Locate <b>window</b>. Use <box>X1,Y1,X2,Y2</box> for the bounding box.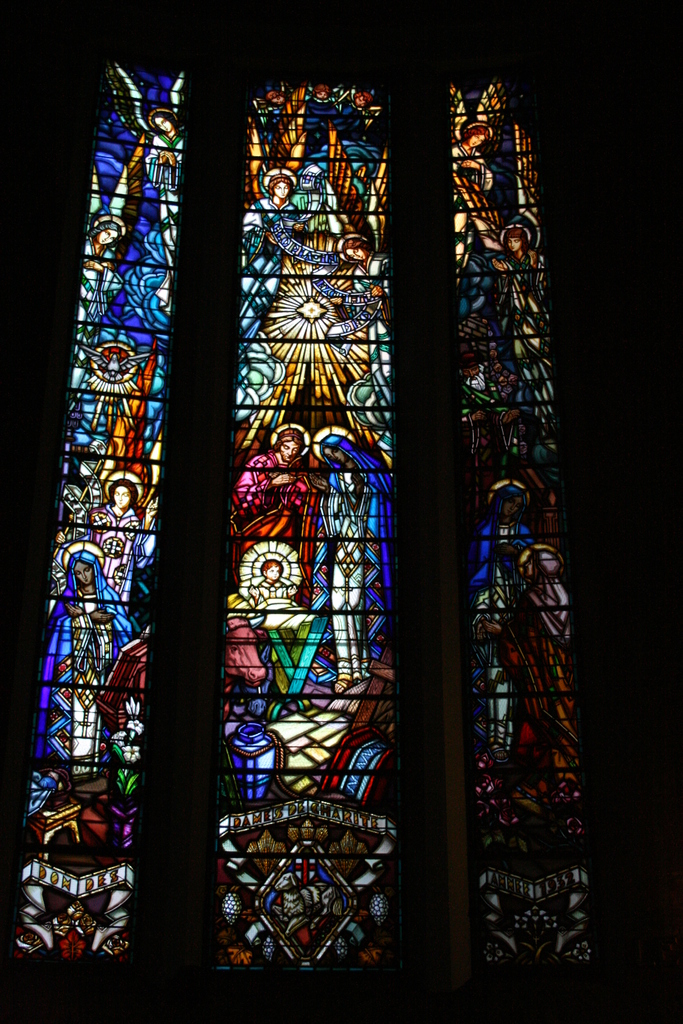
<box>20,20,621,955</box>.
